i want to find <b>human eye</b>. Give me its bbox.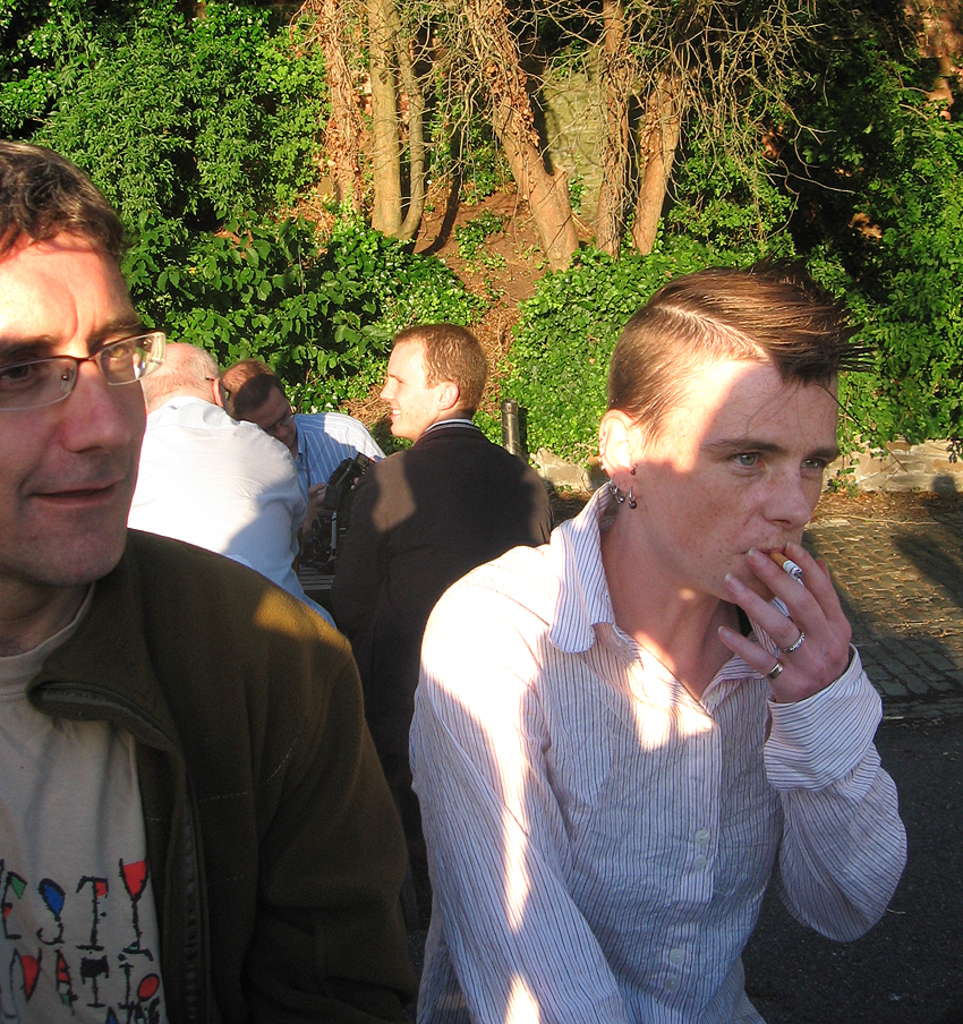
725,451,765,473.
